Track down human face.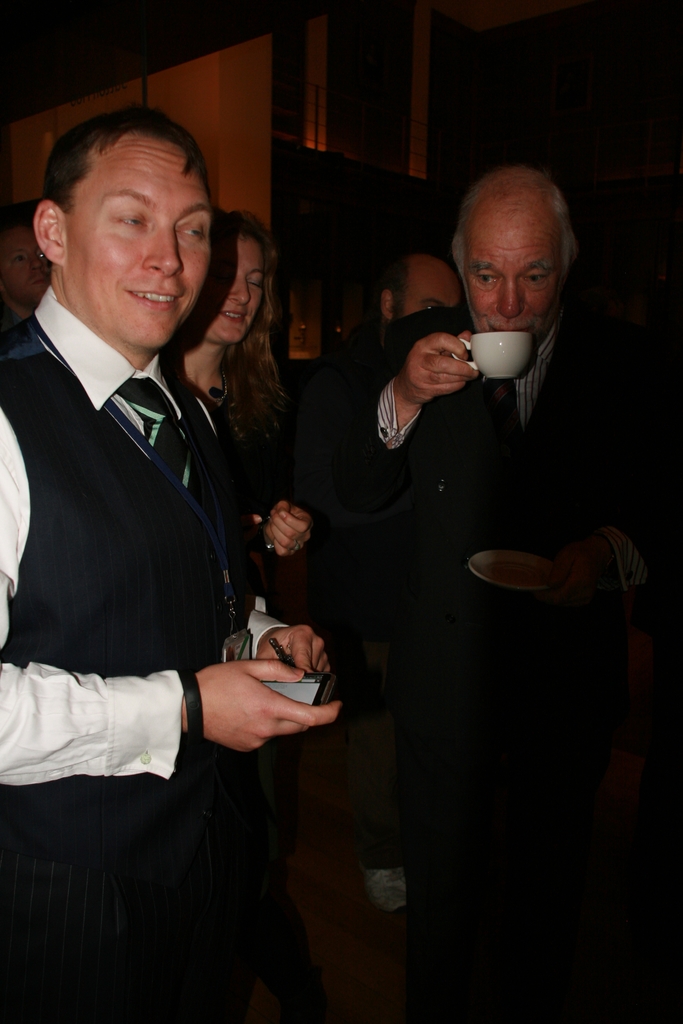
Tracked to 200,236,265,342.
